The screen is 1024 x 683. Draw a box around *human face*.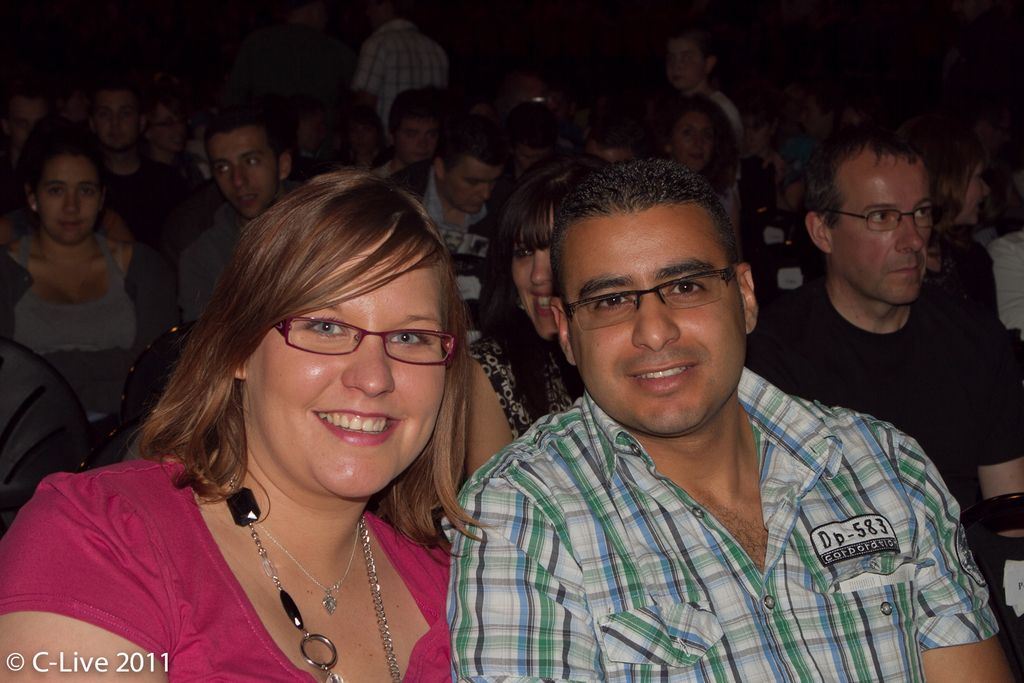
locate(449, 159, 503, 212).
